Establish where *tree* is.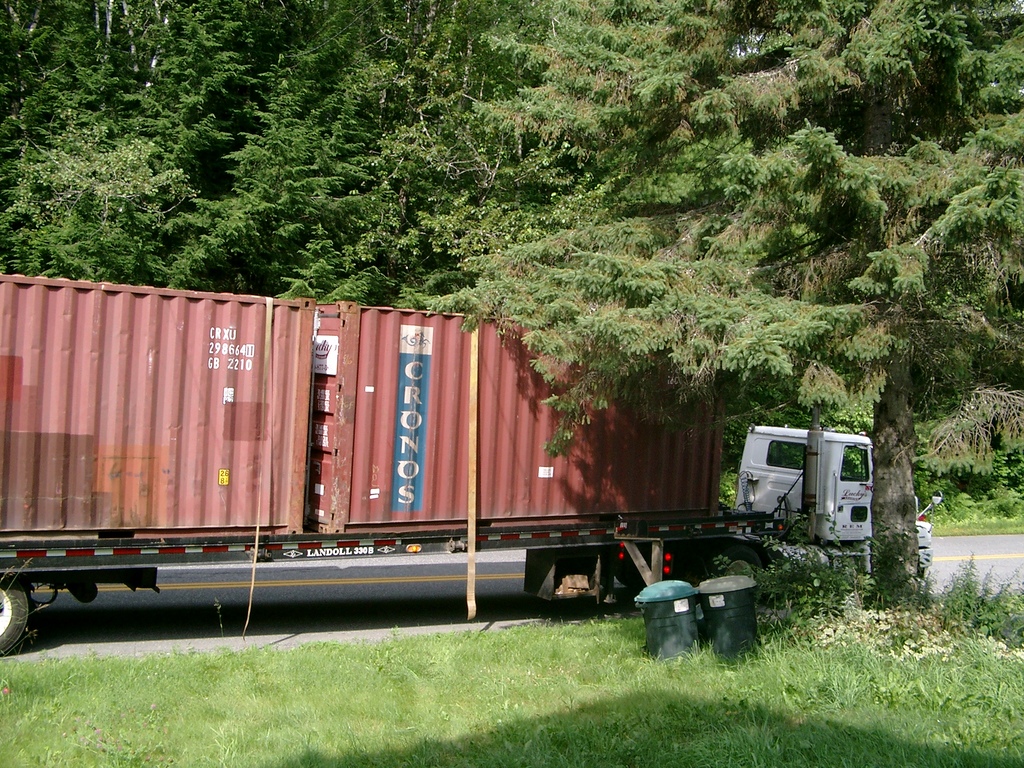
Established at [449,0,1023,613].
